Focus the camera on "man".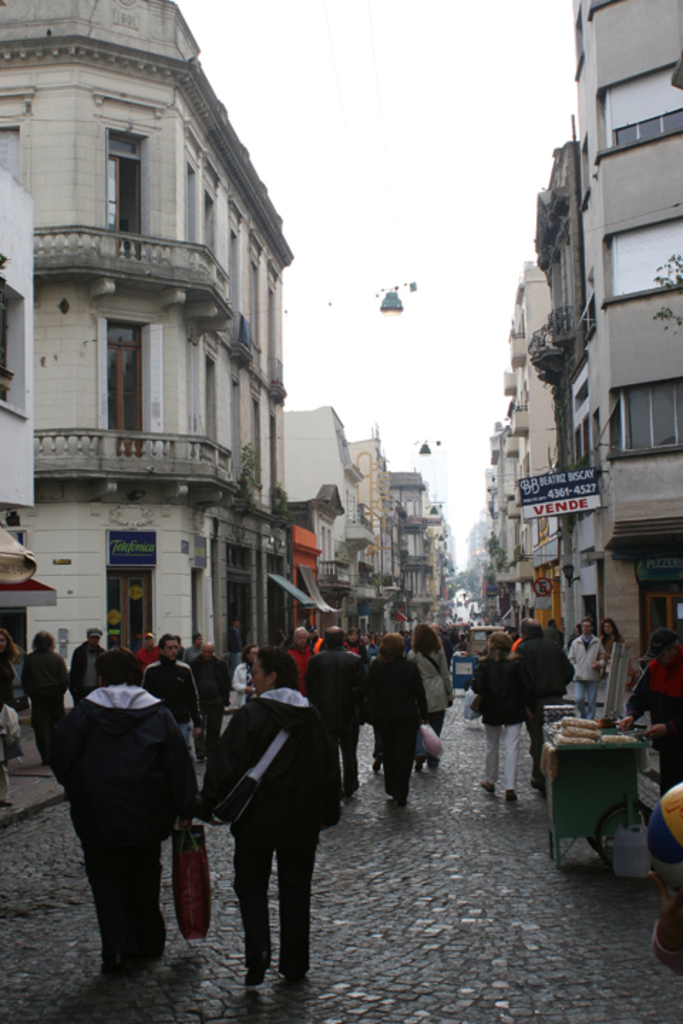
Focus region: [20, 627, 73, 767].
